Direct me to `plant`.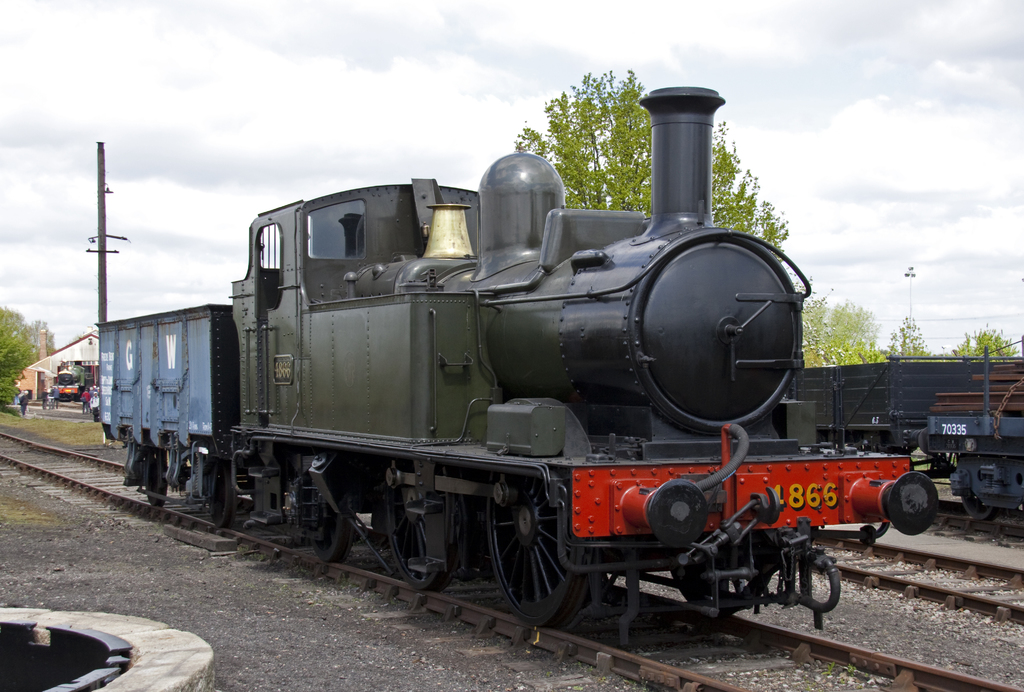
Direction: bbox=(516, 63, 806, 246).
